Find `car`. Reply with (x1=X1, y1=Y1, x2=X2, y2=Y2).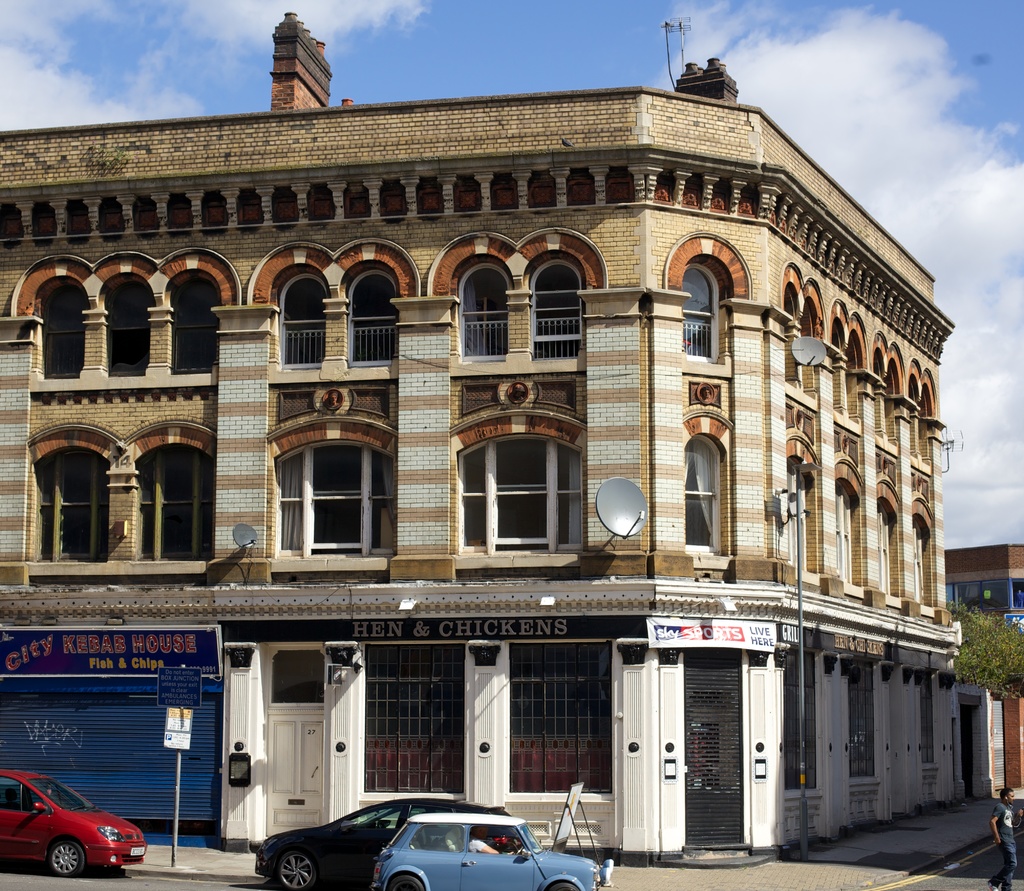
(x1=372, y1=812, x2=612, y2=890).
